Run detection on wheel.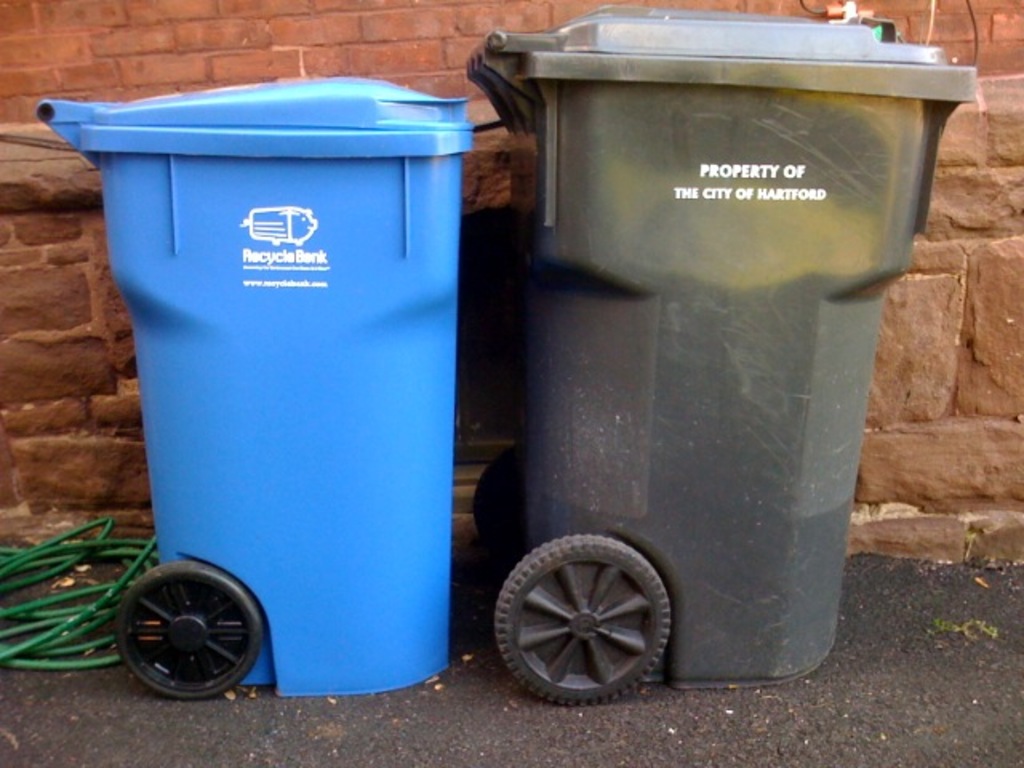
Result: (483, 534, 675, 702).
